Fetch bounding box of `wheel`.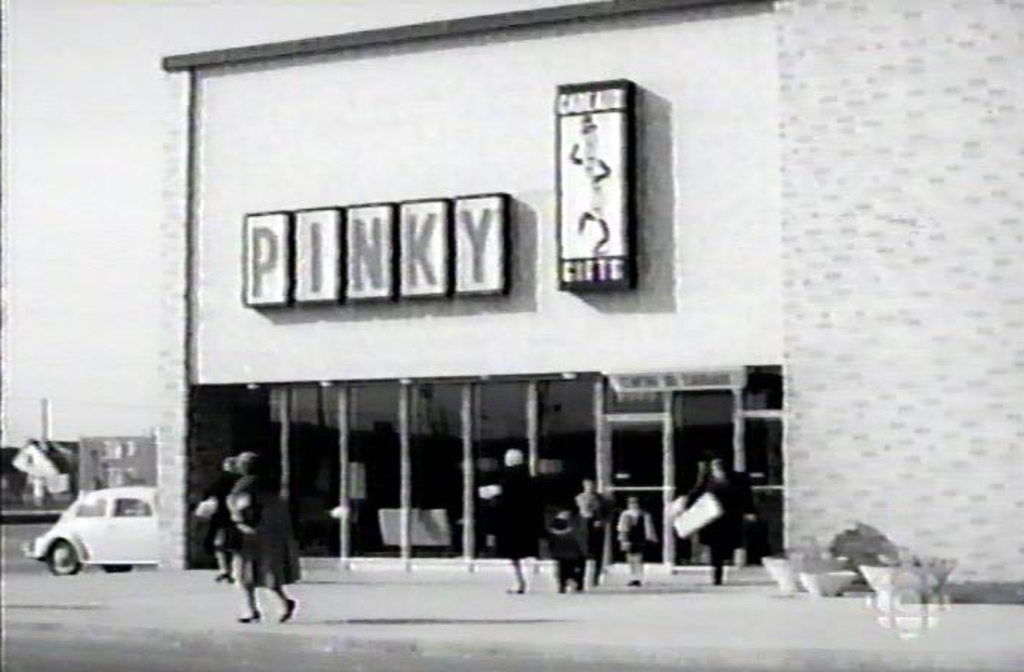
Bbox: (40, 540, 78, 579).
